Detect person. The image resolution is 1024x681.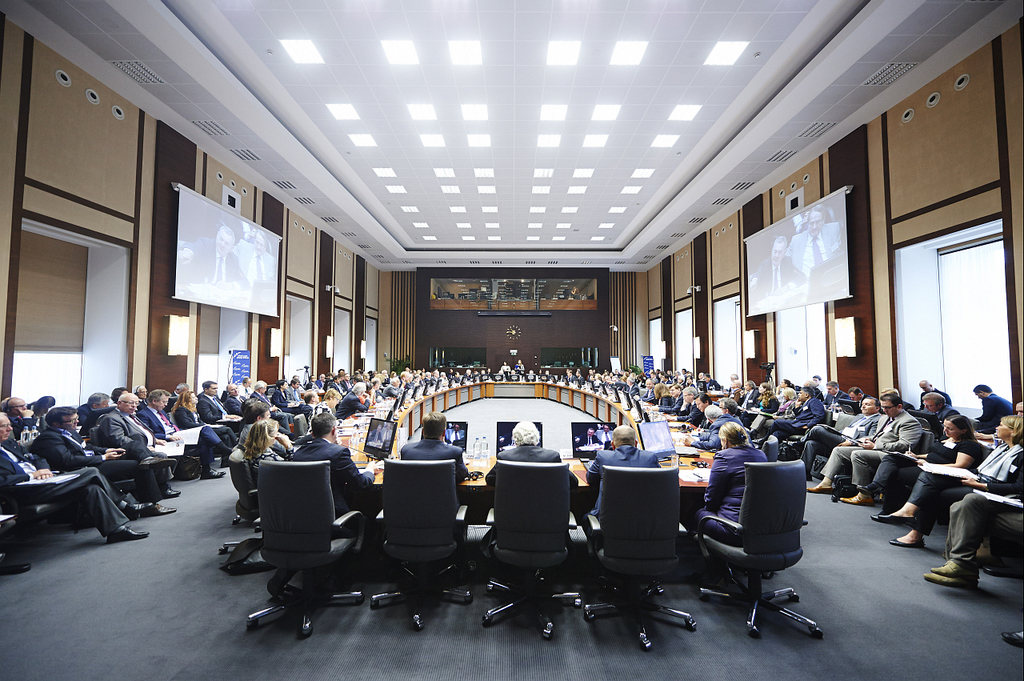
box=[920, 411, 1023, 587].
